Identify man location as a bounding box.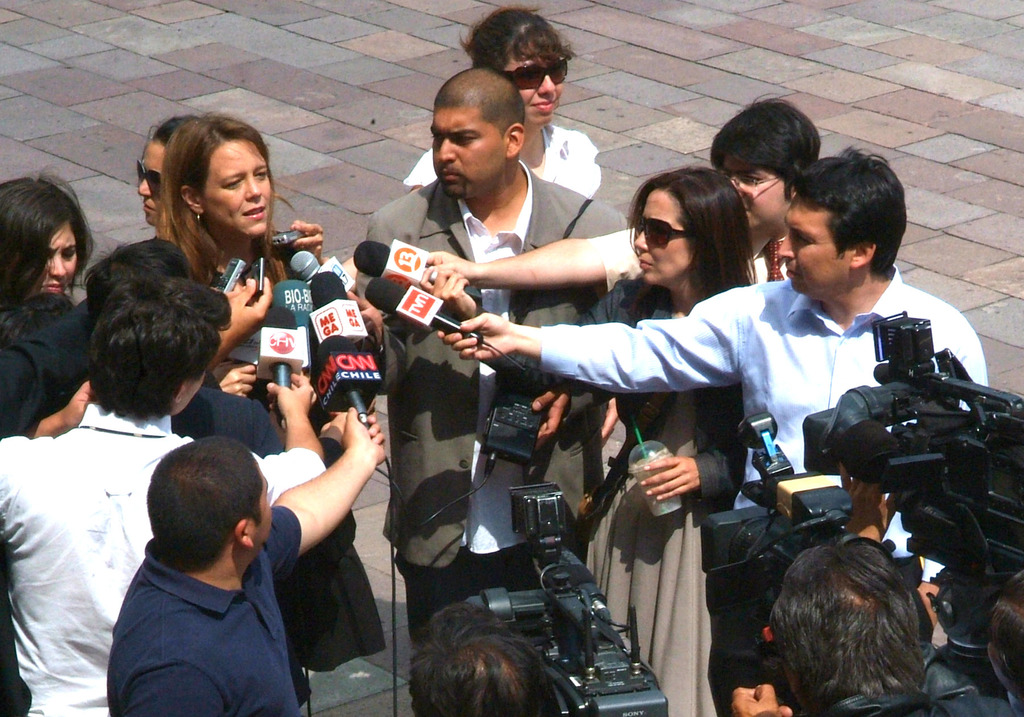
locate(434, 141, 988, 716).
